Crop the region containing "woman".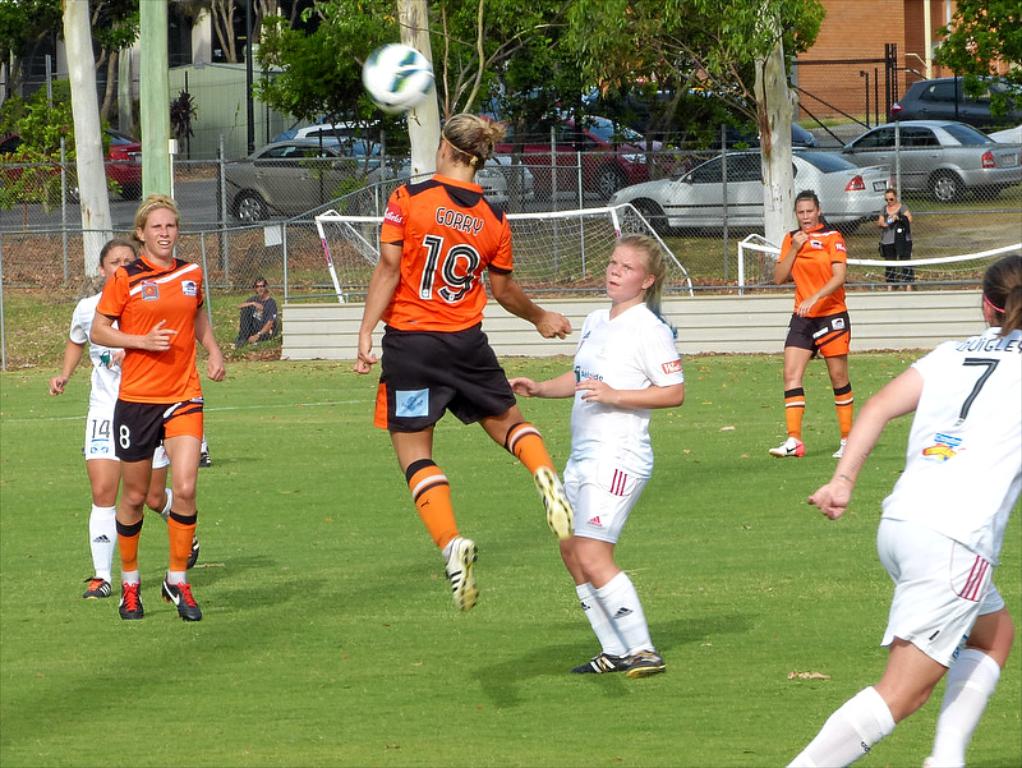
Crop region: detection(763, 188, 858, 455).
